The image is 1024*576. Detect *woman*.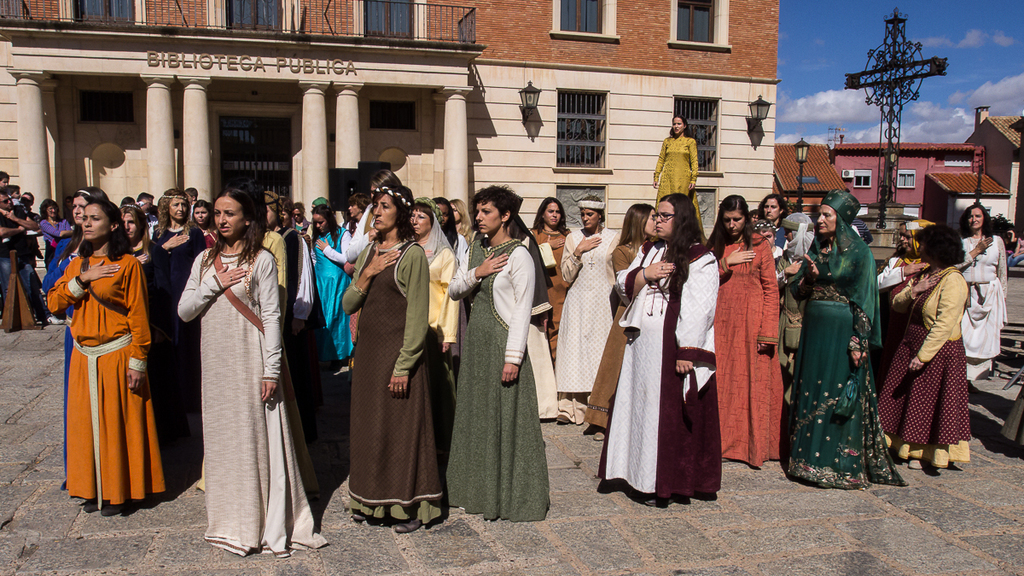
Detection: {"left": 874, "top": 221, "right": 973, "bottom": 468}.
